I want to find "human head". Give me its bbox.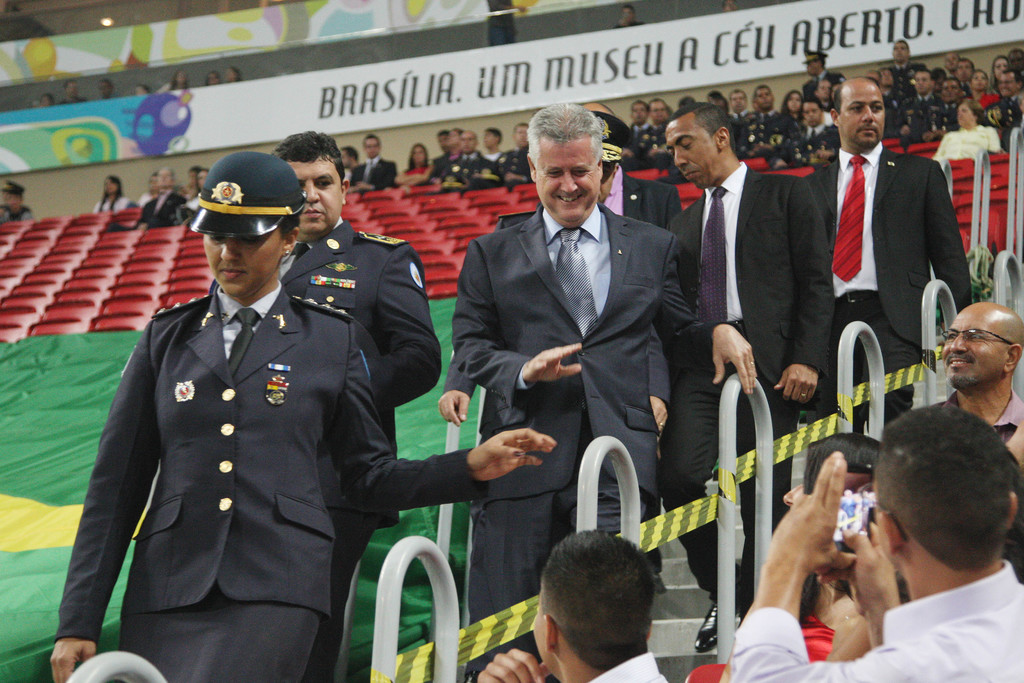
889:38:911:66.
